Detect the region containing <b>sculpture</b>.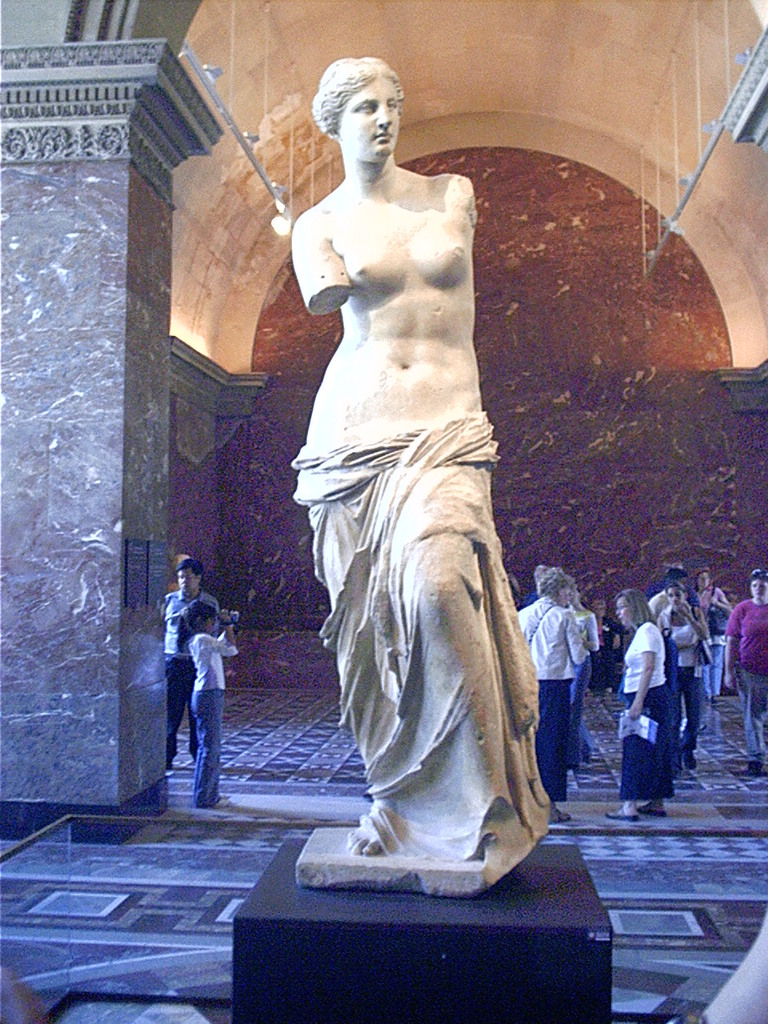
[x1=261, y1=45, x2=523, y2=822].
